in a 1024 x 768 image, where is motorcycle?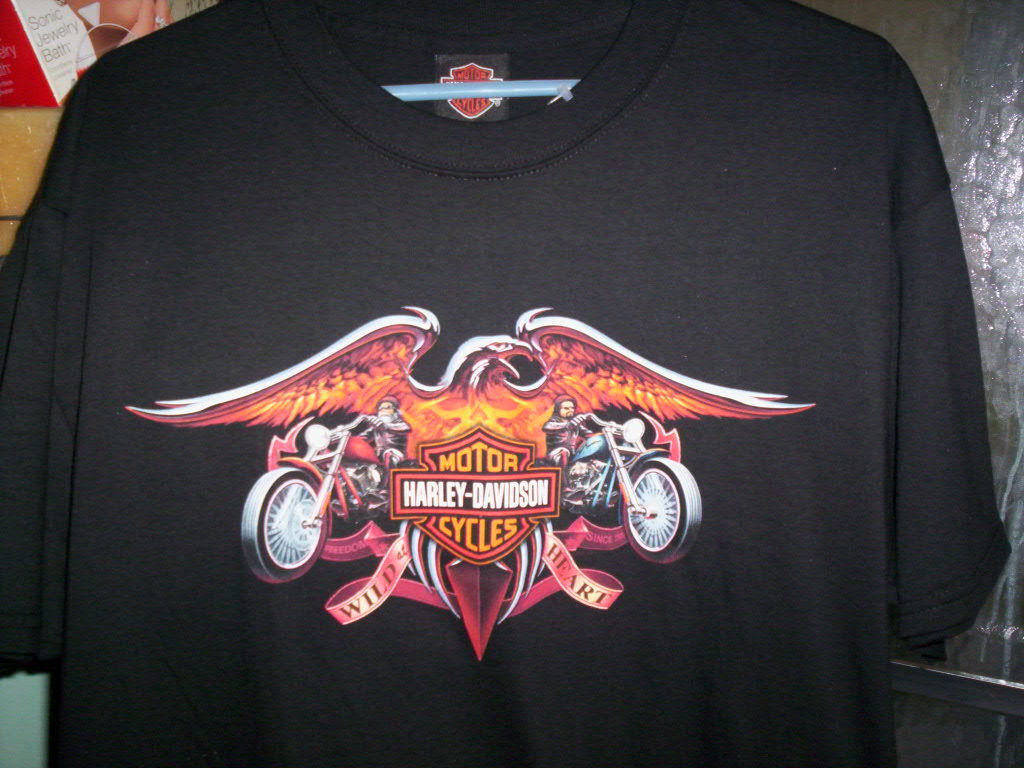
234,412,412,583.
